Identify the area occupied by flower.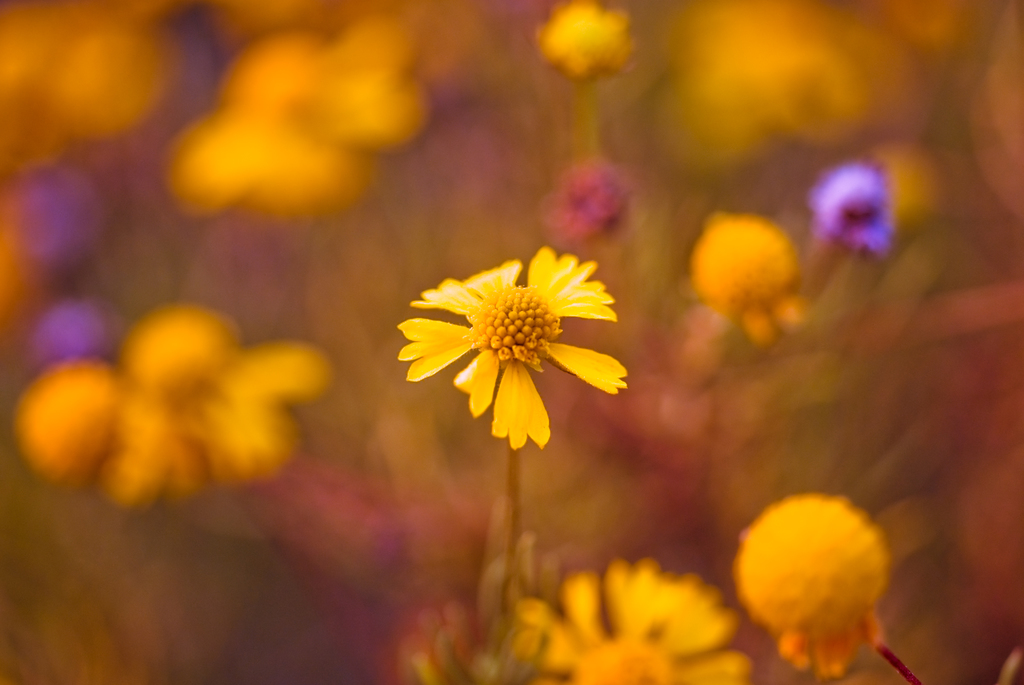
Area: (507,559,758,684).
